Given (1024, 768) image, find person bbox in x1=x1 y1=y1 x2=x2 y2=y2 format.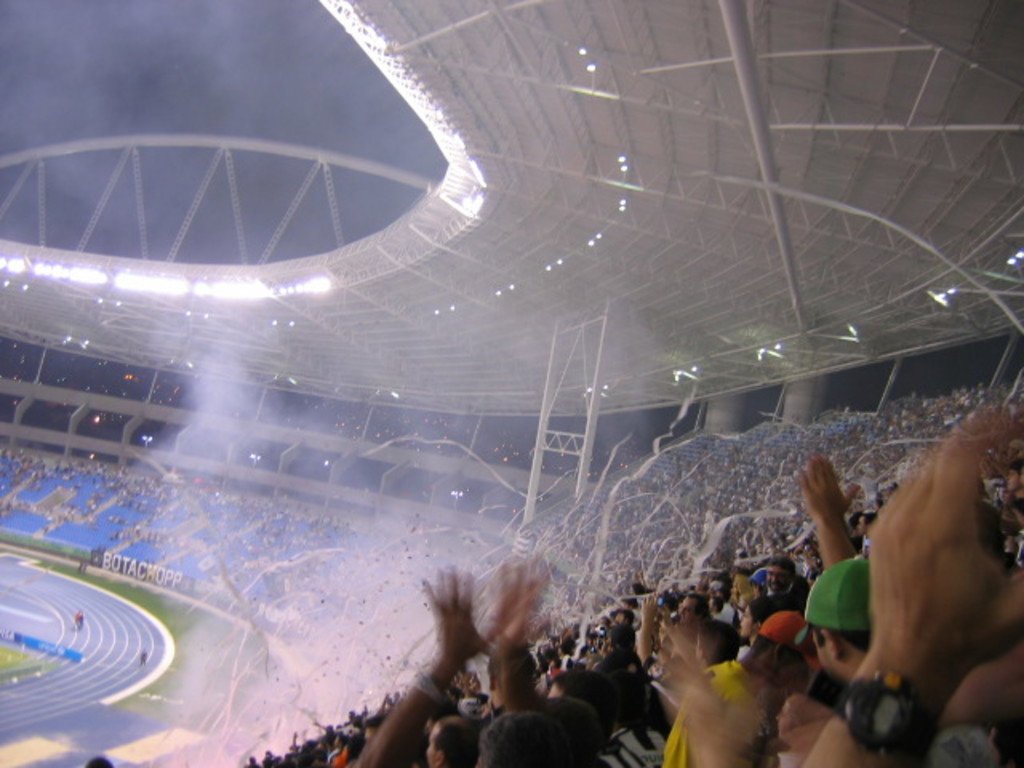
x1=270 y1=429 x2=1022 y2=766.
